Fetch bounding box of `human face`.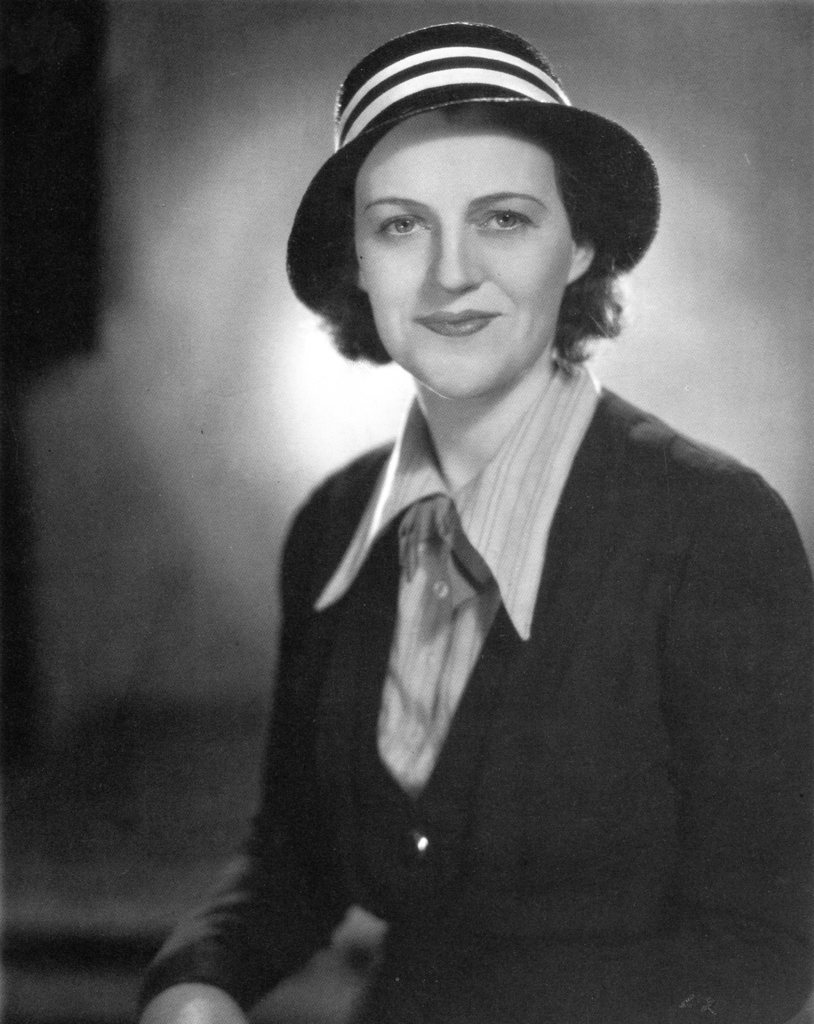
Bbox: (left=346, top=108, right=582, bottom=412).
